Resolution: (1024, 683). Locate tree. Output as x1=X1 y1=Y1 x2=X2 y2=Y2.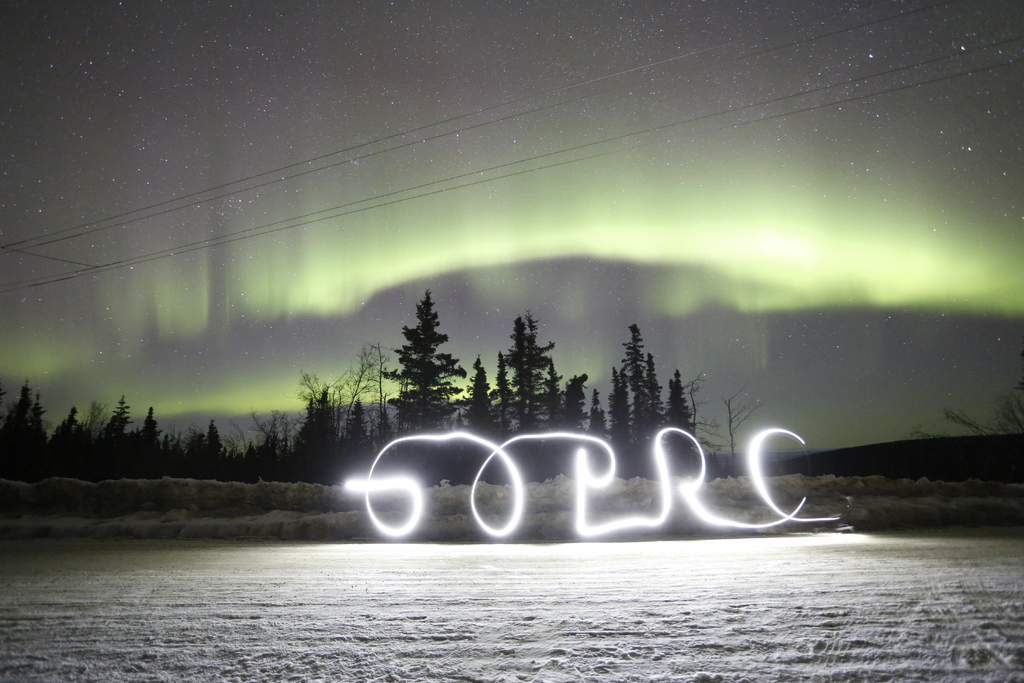
x1=98 y1=399 x2=135 y2=488.
